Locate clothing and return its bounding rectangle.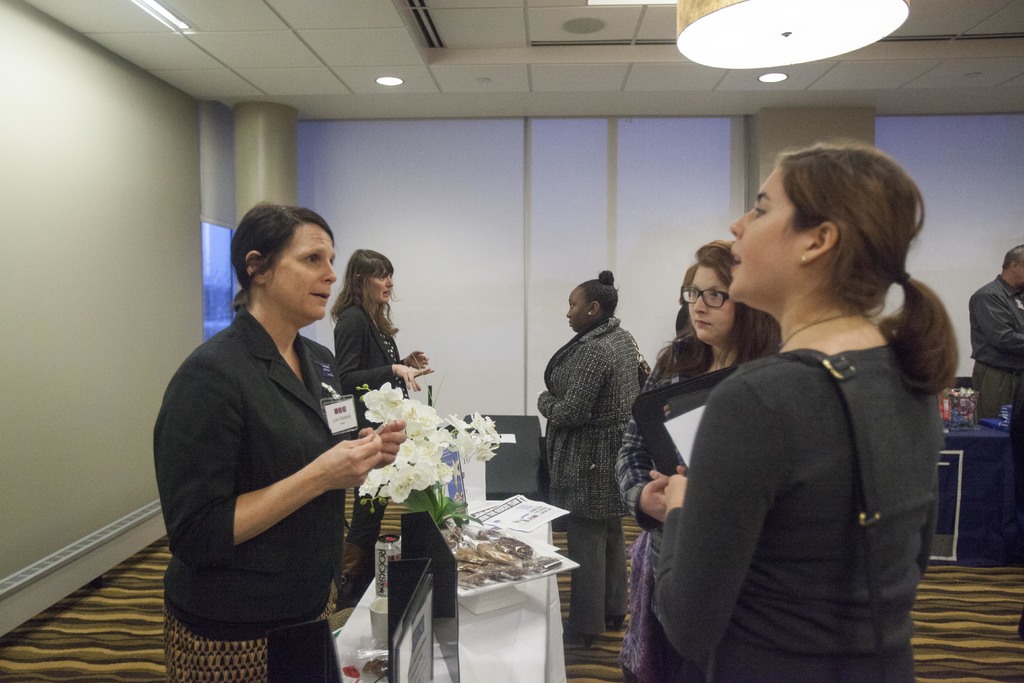
box=[657, 338, 948, 682].
